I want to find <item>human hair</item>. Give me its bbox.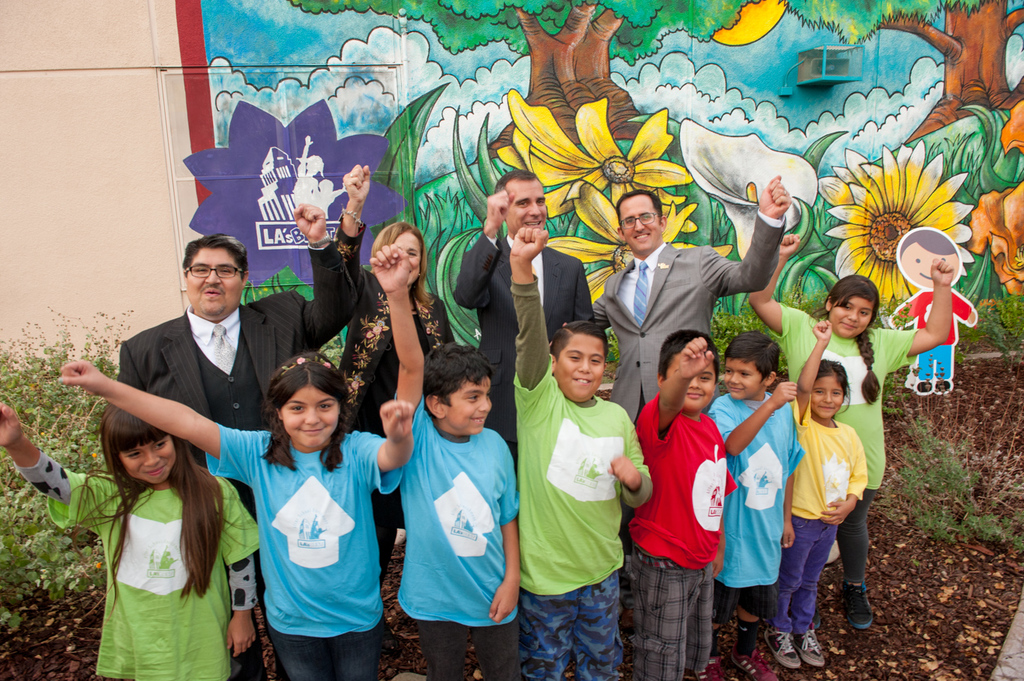
{"x1": 492, "y1": 171, "x2": 544, "y2": 193}.
